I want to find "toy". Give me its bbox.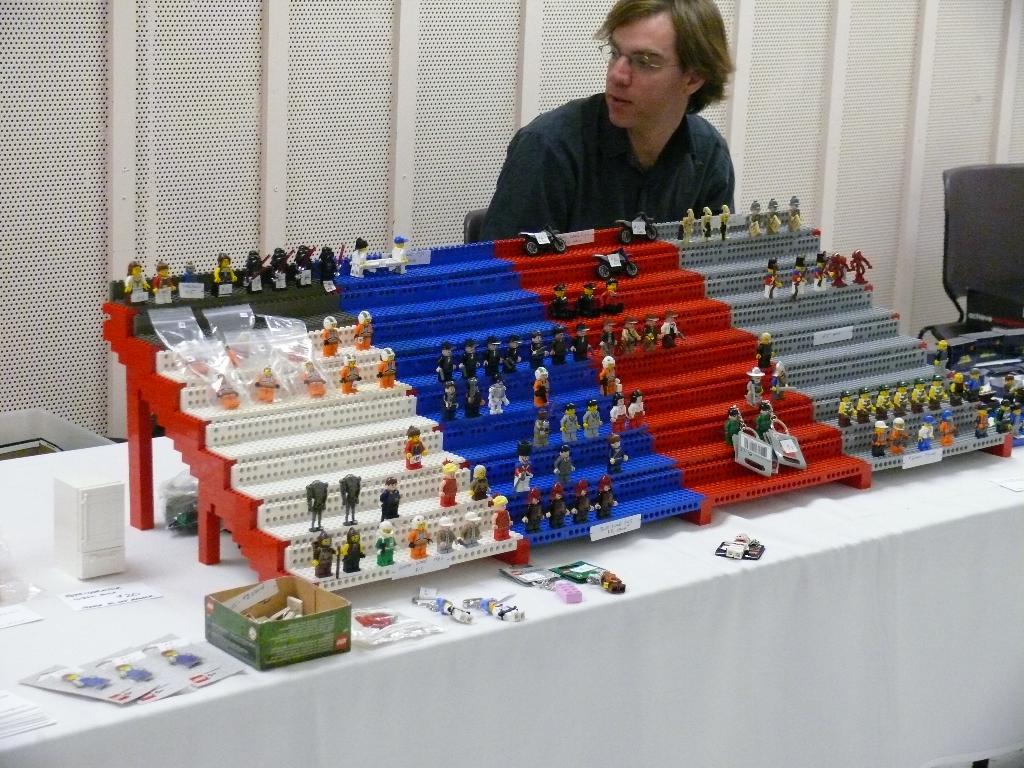
BBox(746, 366, 759, 396).
